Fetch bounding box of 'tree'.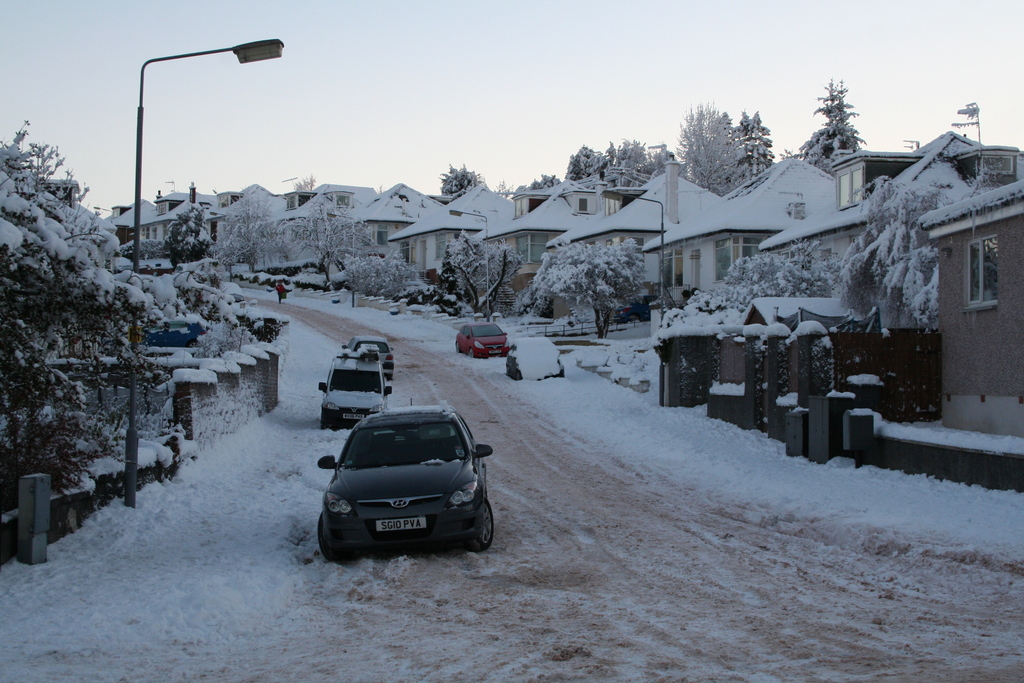
Bbox: [left=799, top=74, right=868, bottom=178].
